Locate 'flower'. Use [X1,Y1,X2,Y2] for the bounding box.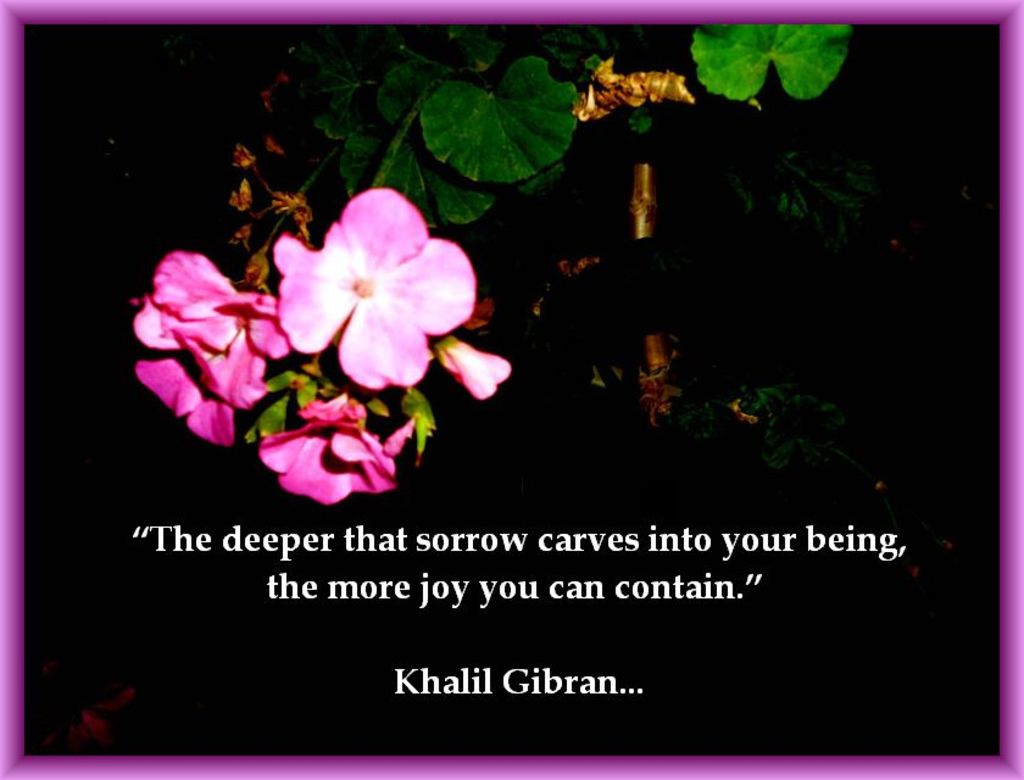
[430,338,508,399].
